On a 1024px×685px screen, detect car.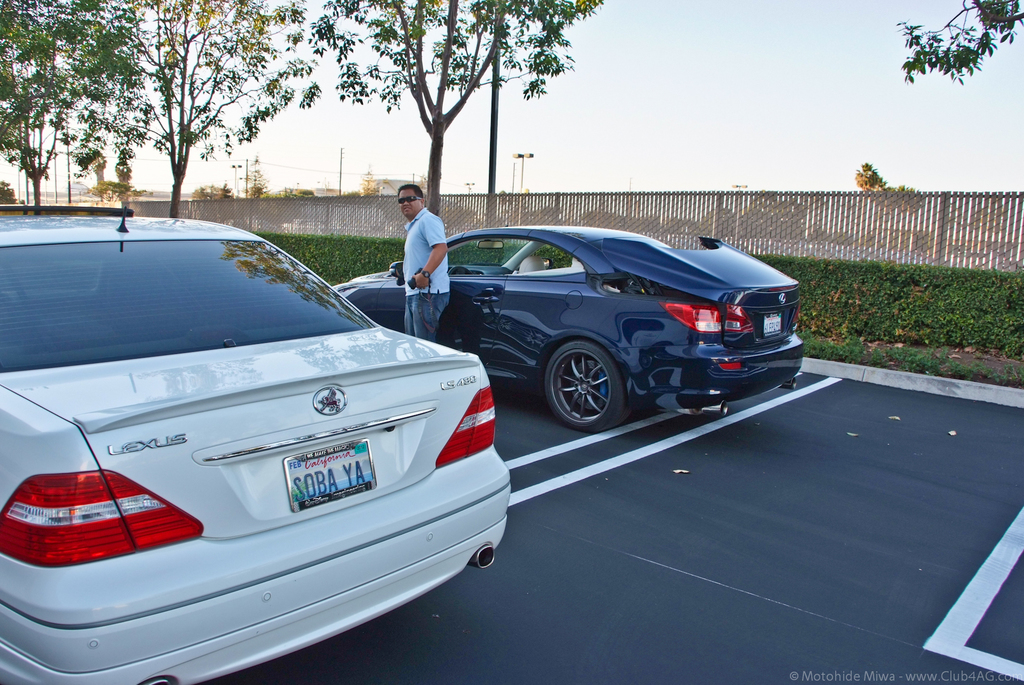
detection(340, 222, 806, 426).
